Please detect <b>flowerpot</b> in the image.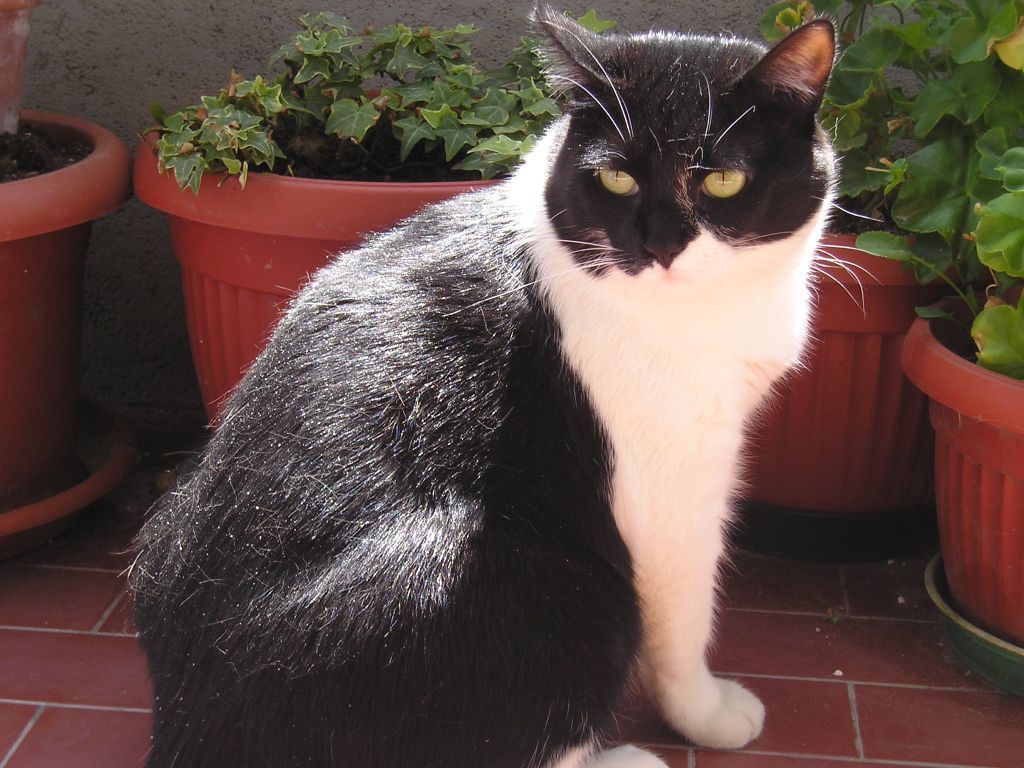
(132,87,509,436).
